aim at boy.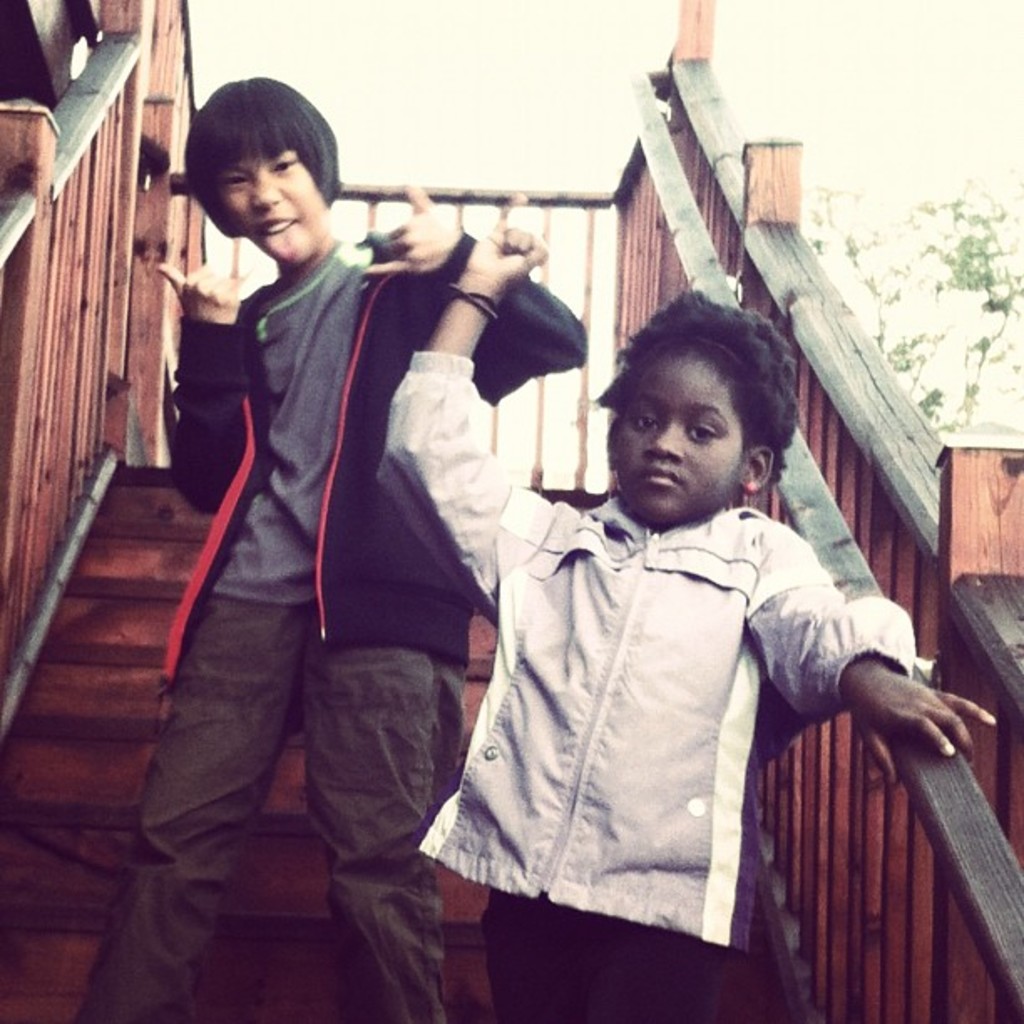
Aimed at {"left": 139, "top": 70, "right": 537, "bottom": 955}.
